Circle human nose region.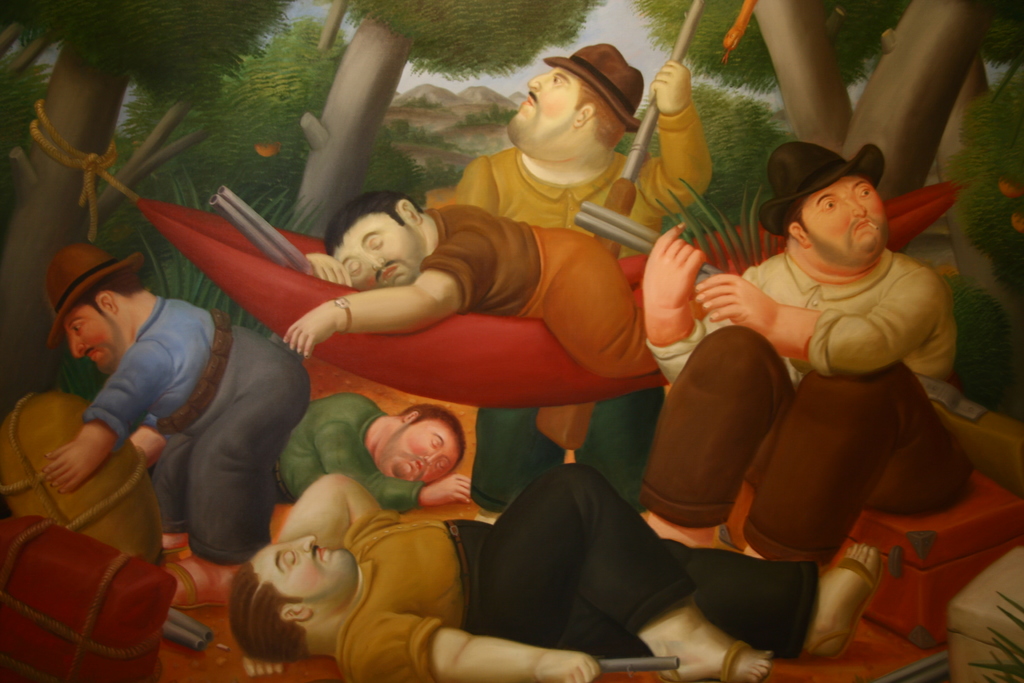
Region: x1=289 y1=536 x2=316 y2=551.
